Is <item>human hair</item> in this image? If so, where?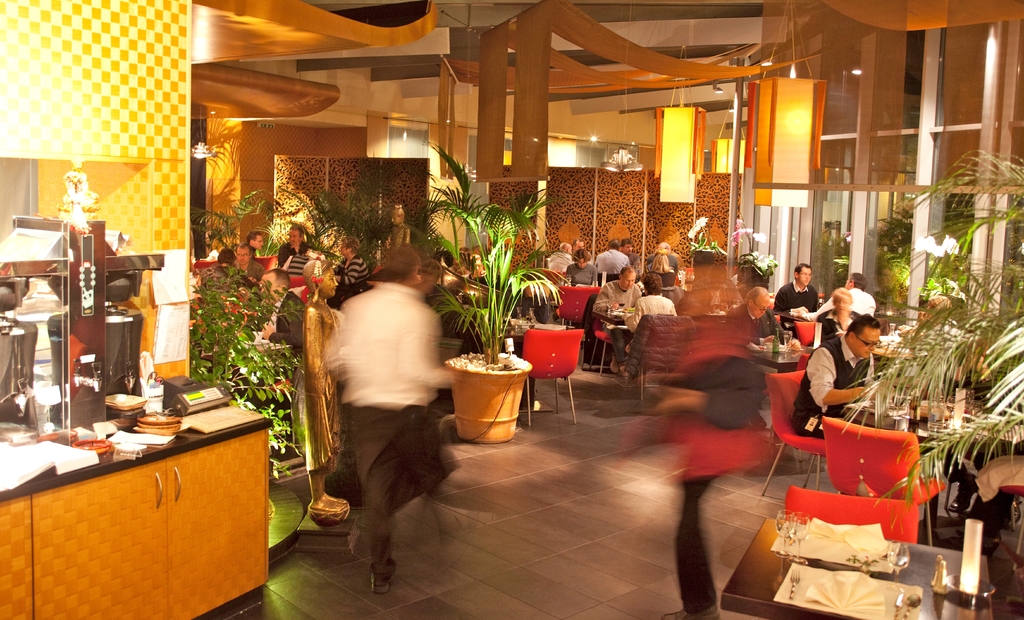
Yes, at [x1=607, y1=236, x2=618, y2=251].
